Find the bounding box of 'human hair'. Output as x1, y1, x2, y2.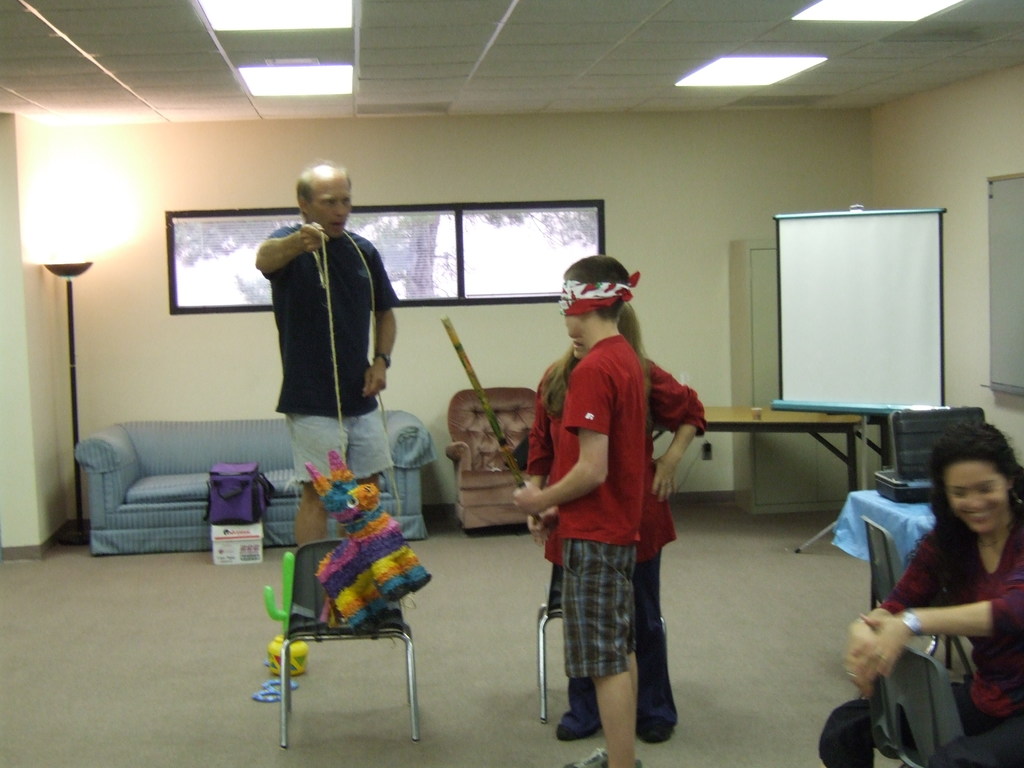
561, 248, 636, 312.
